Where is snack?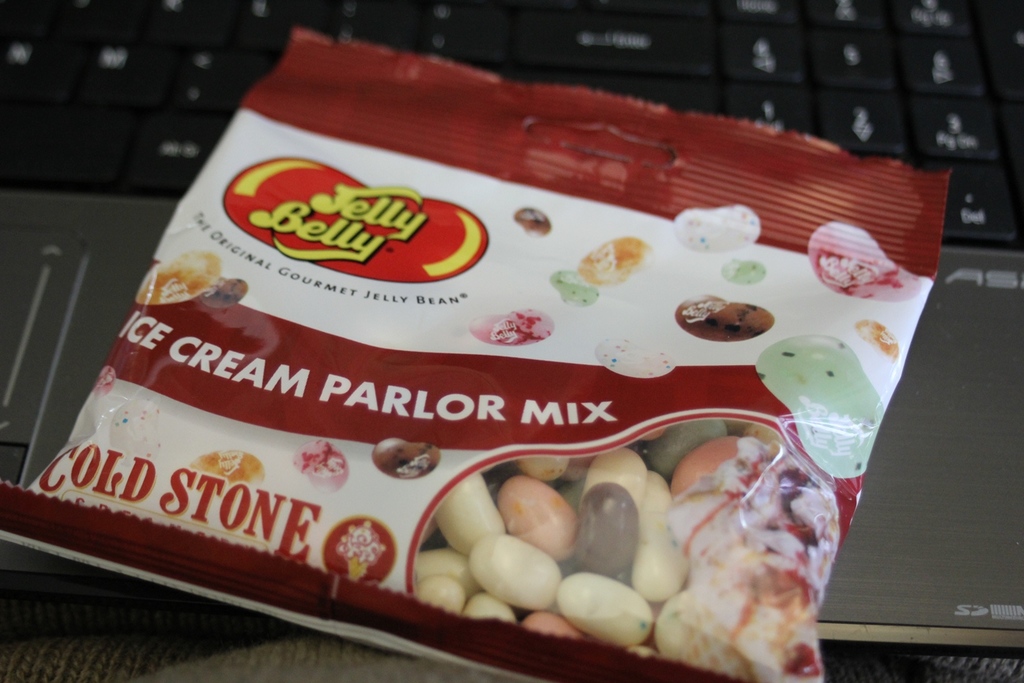
550,269,602,307.
